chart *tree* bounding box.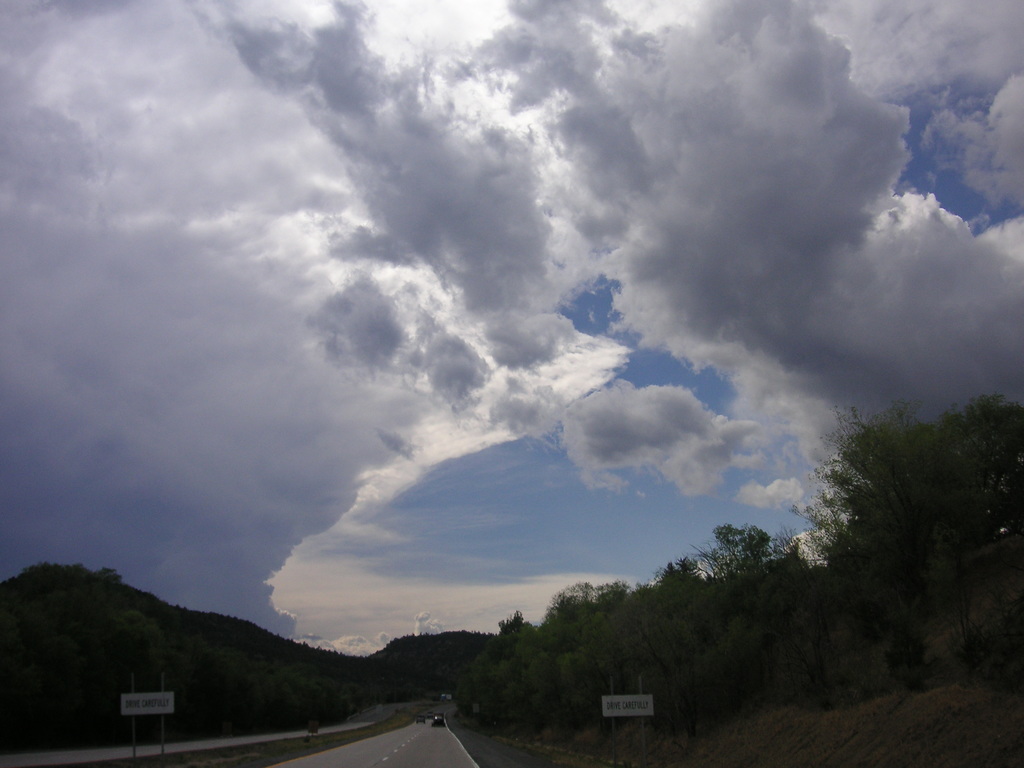
Charted: Rect(451, 513, 839, 751).
